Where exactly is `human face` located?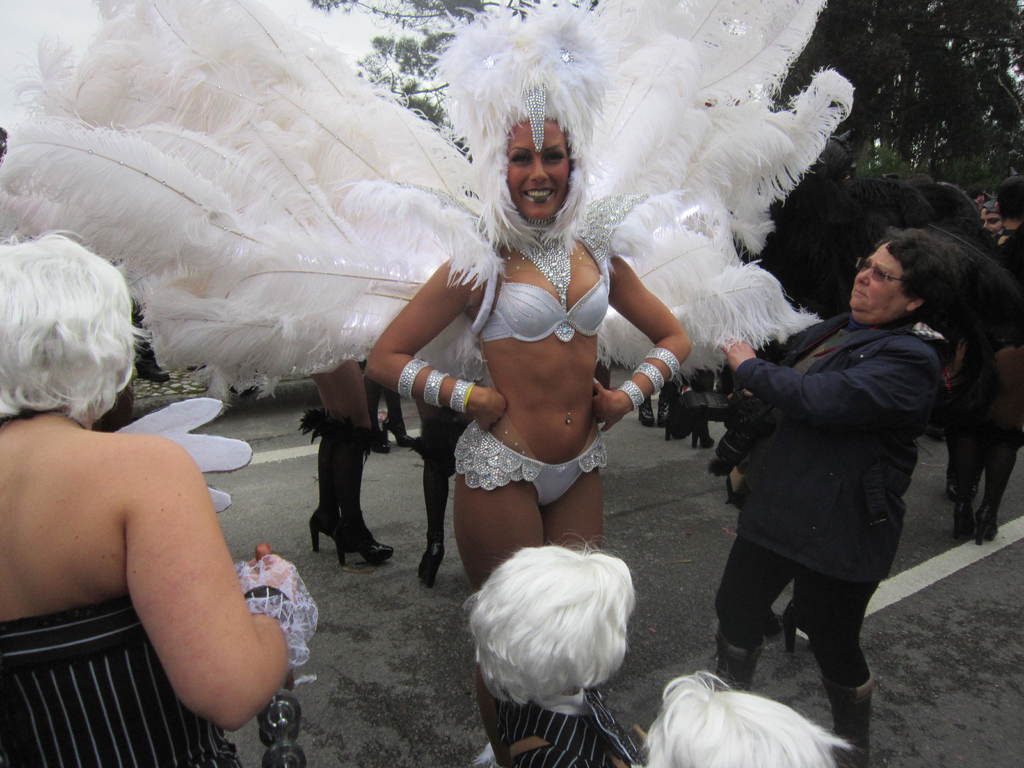
Its bounding box is <bbox>507, 116, 572, 223</bbox>.
